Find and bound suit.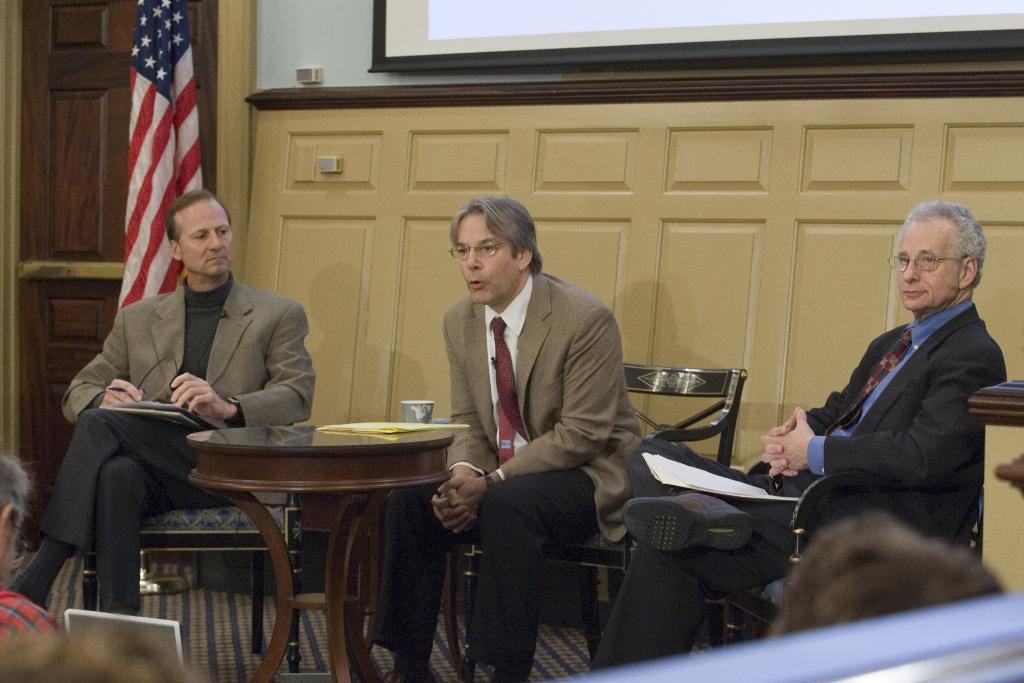
Bound: crop(368, 268, 641, 676).
